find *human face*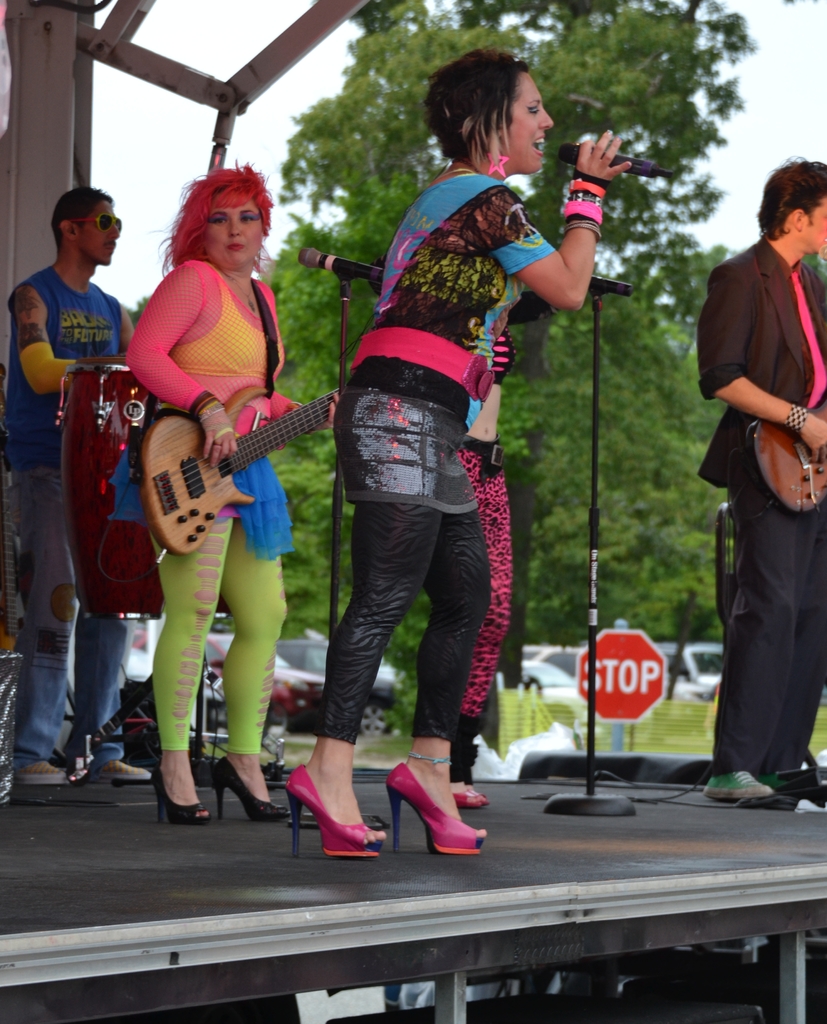
bbox=[801, 192, 826, 248]
